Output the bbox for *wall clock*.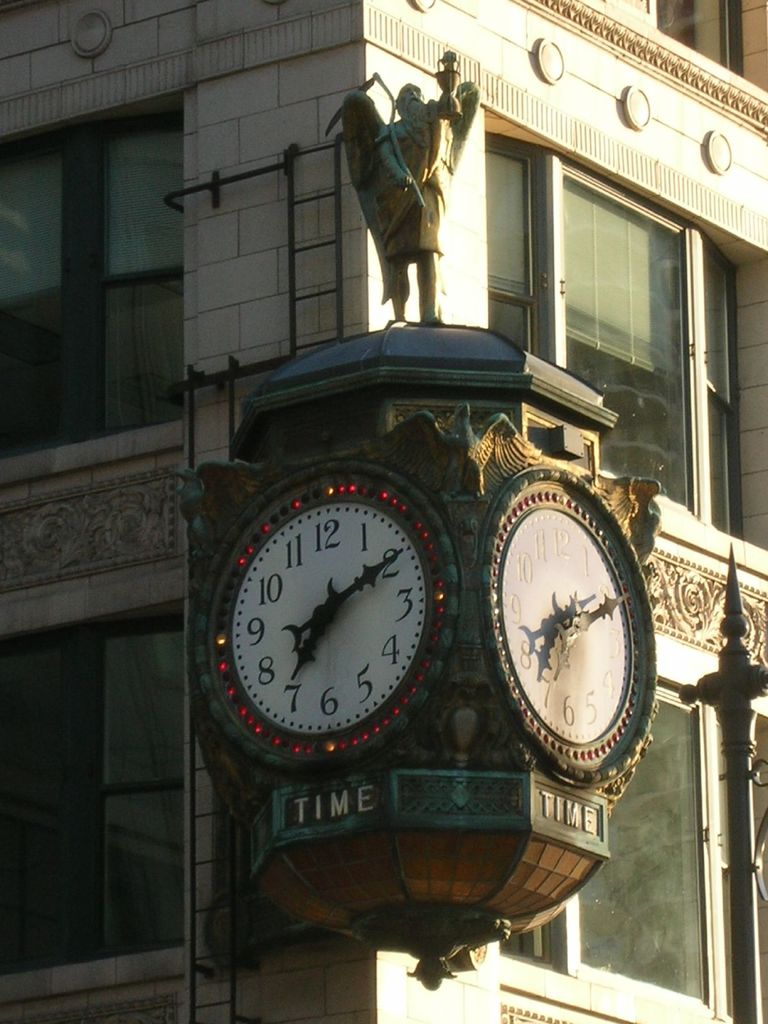
<box>228,486,442,756</box>.
